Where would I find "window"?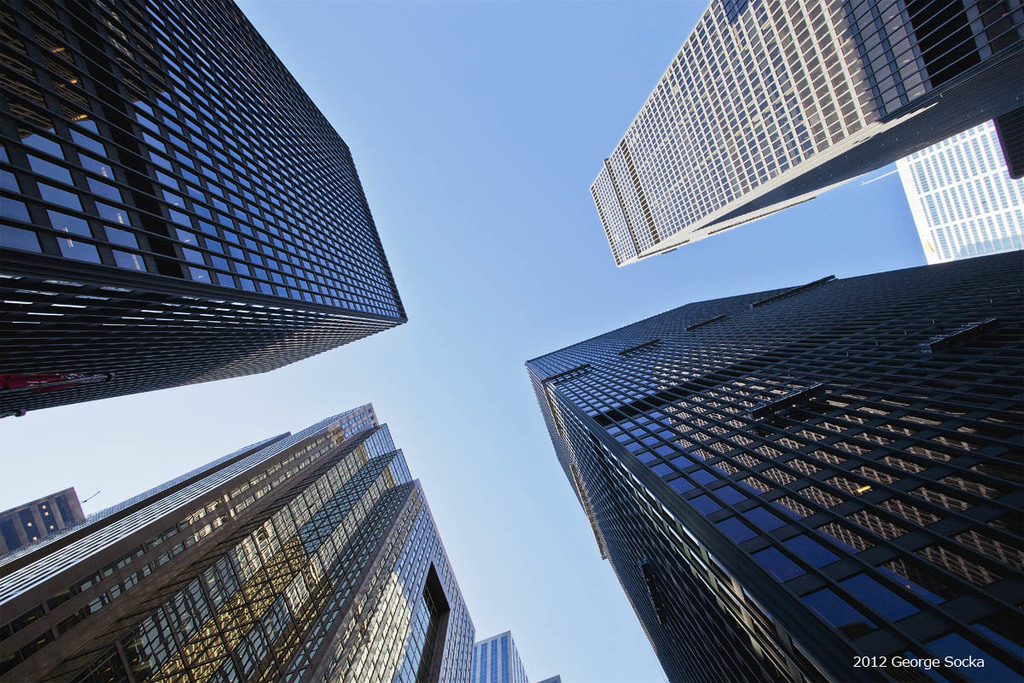
At <box>149,150,175,172</box>.
